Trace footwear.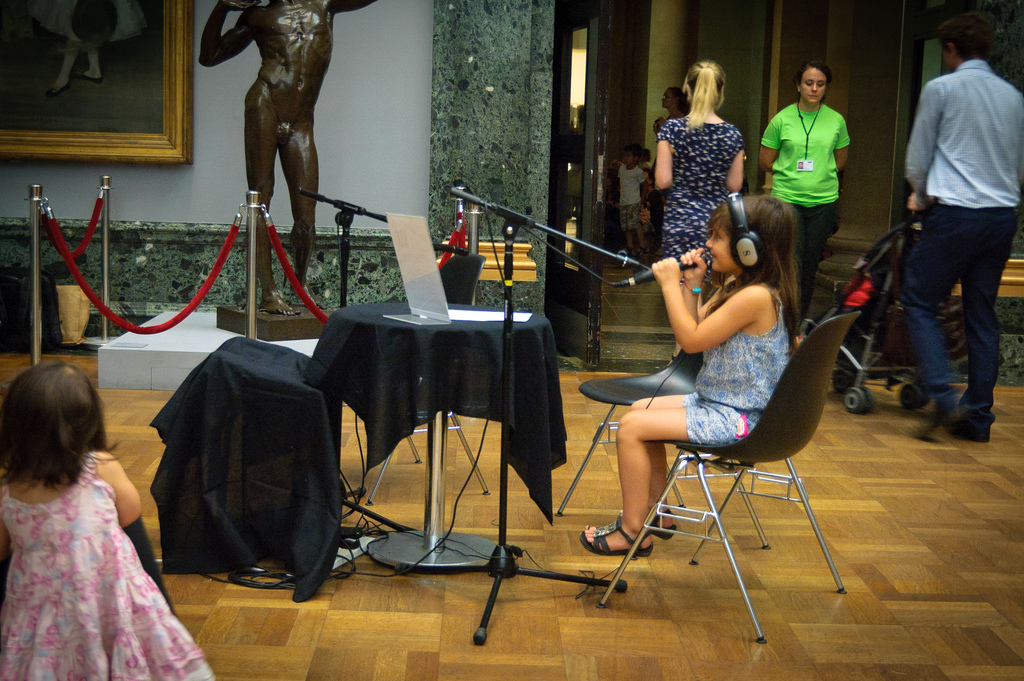
Traced to bbox=[636, 511, 671, 535].
